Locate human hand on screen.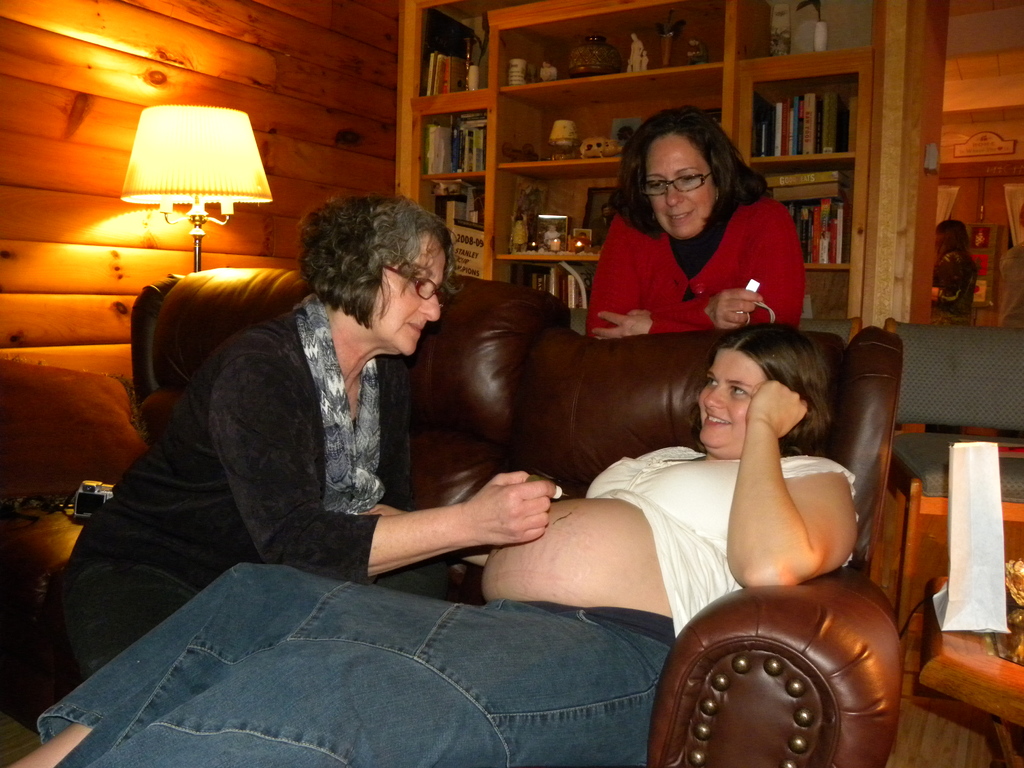
On screen at box=[743, 379, 809, 440].
